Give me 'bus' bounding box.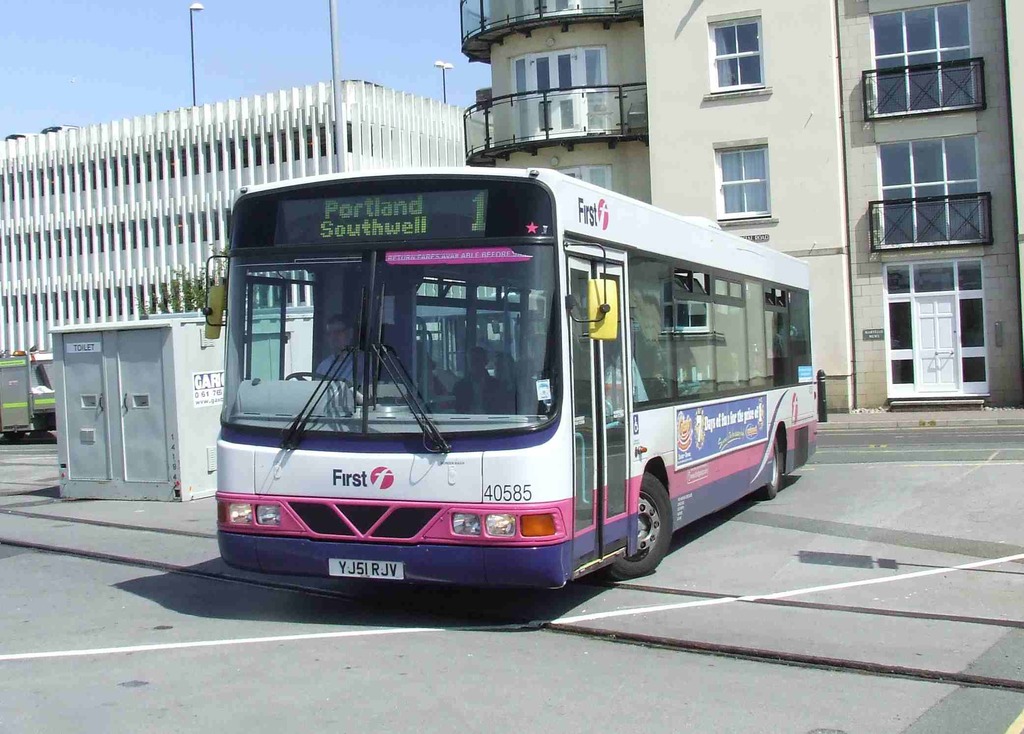
left=204, top=166, right=819, bottom=590.
